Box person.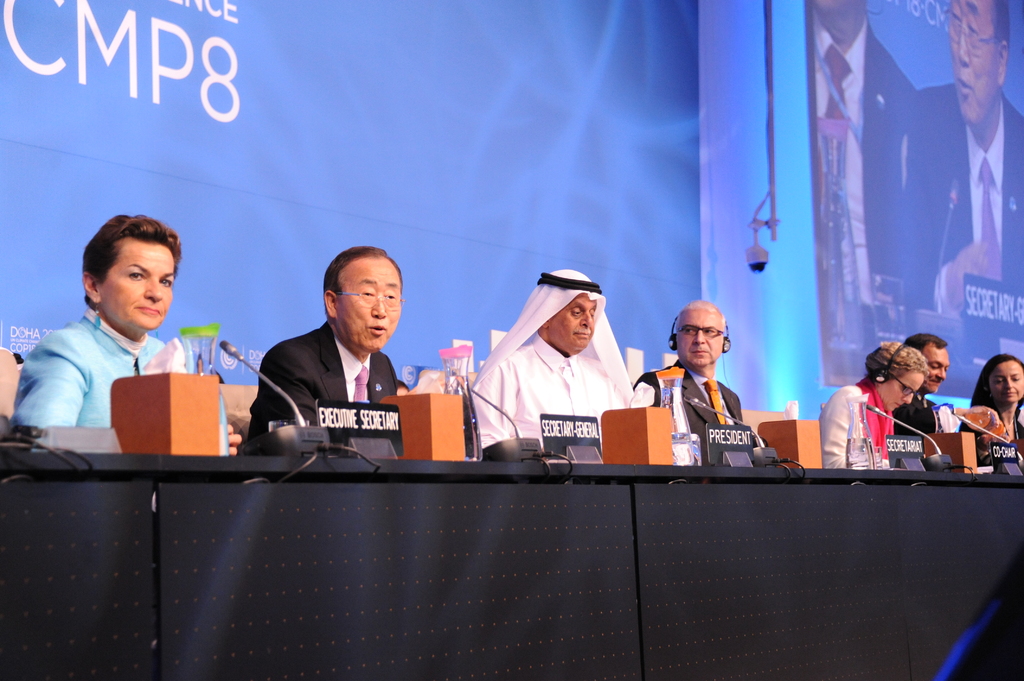
region(893, 332, 954, 465).
